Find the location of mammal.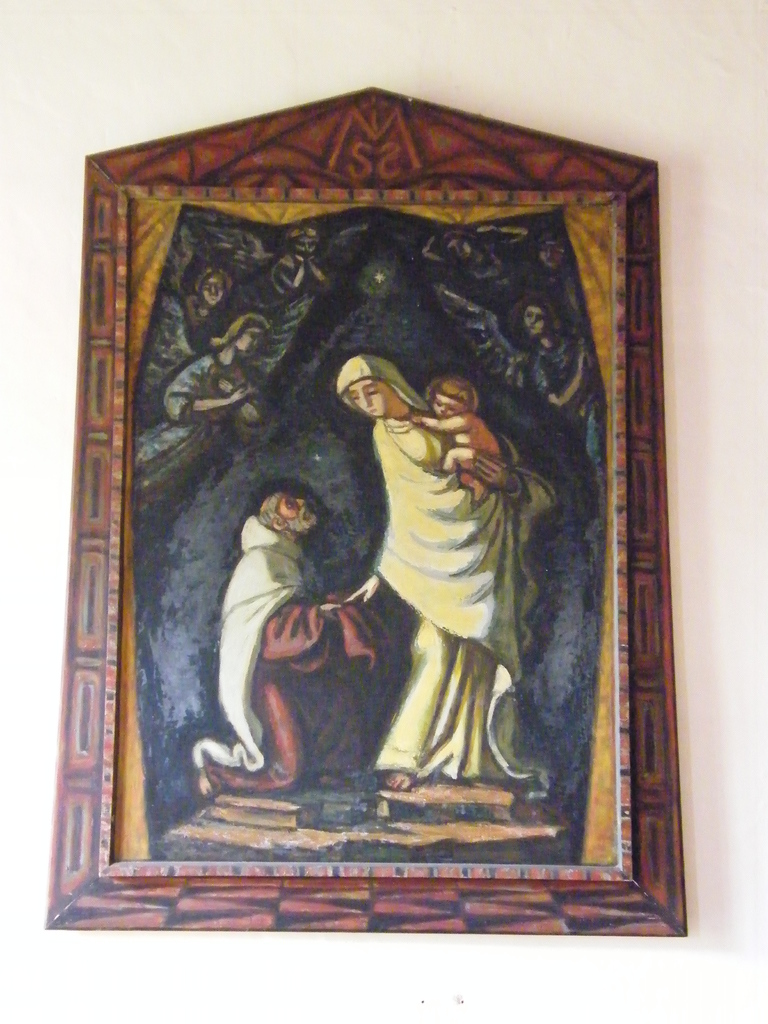
Location: BBox(186, 488, 388, 804).
